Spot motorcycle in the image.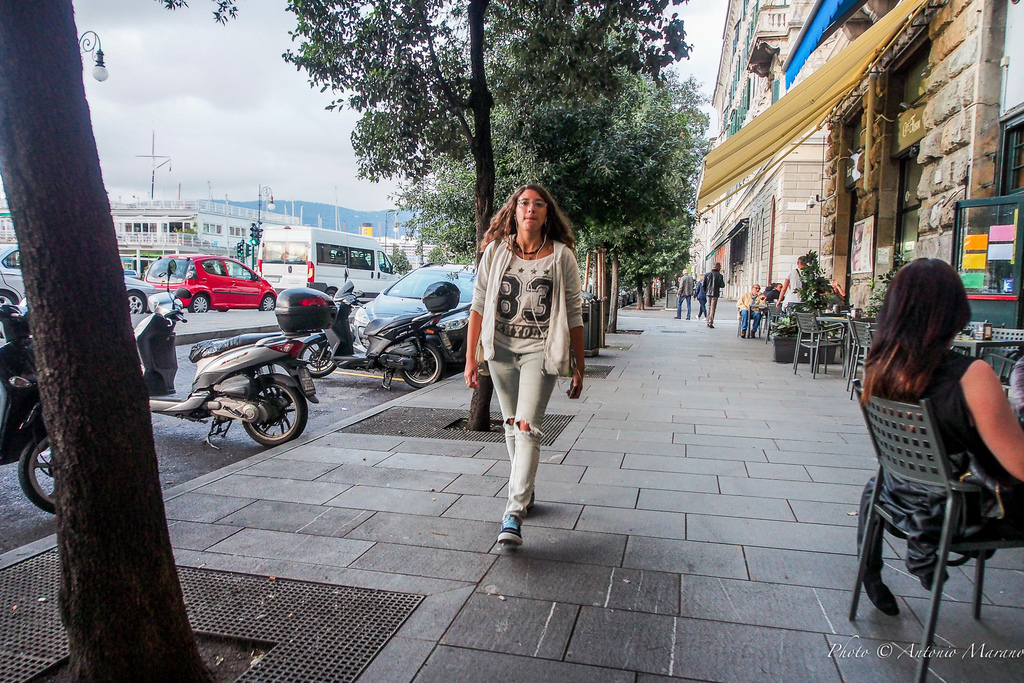
motorcycle found at box(138, 269, 332, 461).
